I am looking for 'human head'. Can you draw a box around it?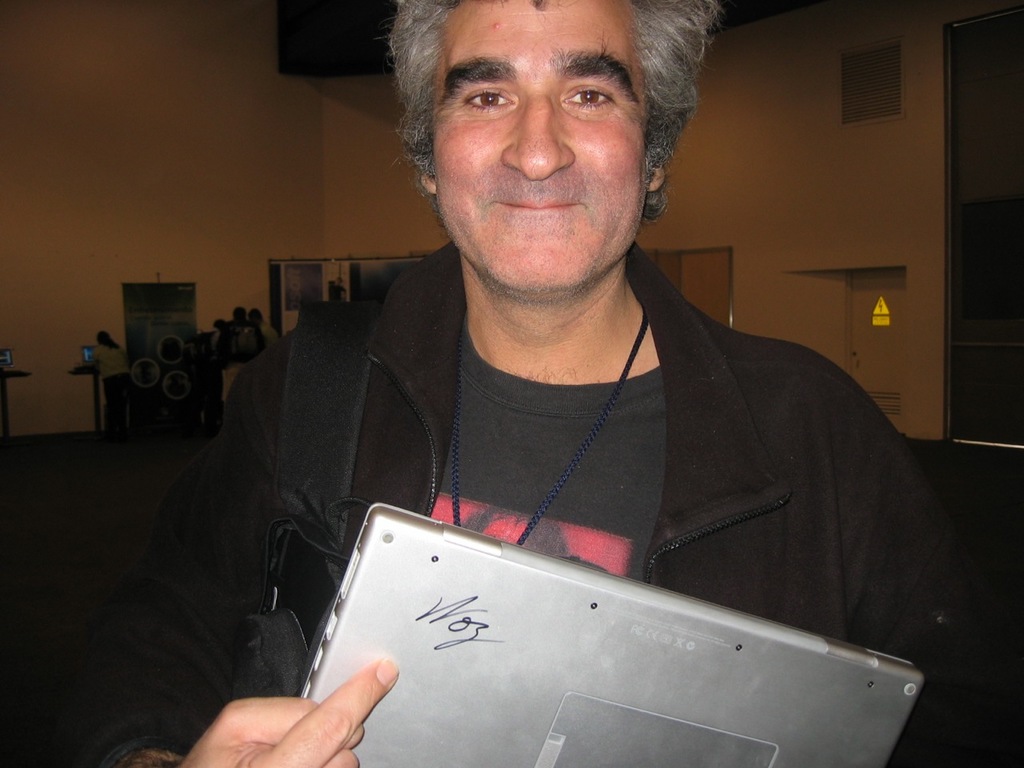
Sure, the bounding box is Rect(387, 0, 703, 274).
